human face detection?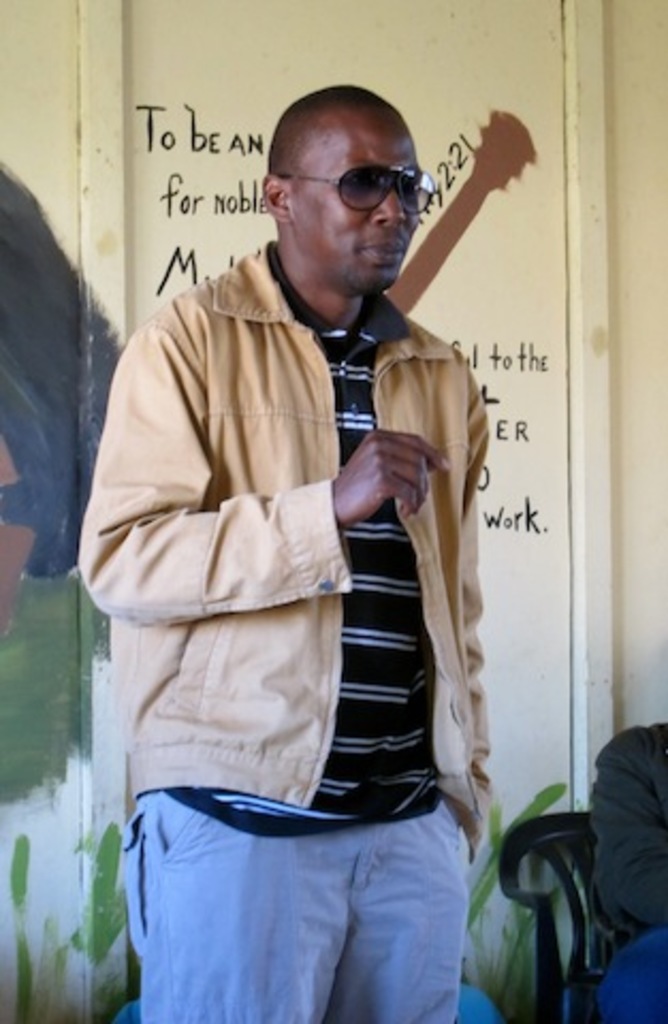
rect(299, 107, 420, 288)
